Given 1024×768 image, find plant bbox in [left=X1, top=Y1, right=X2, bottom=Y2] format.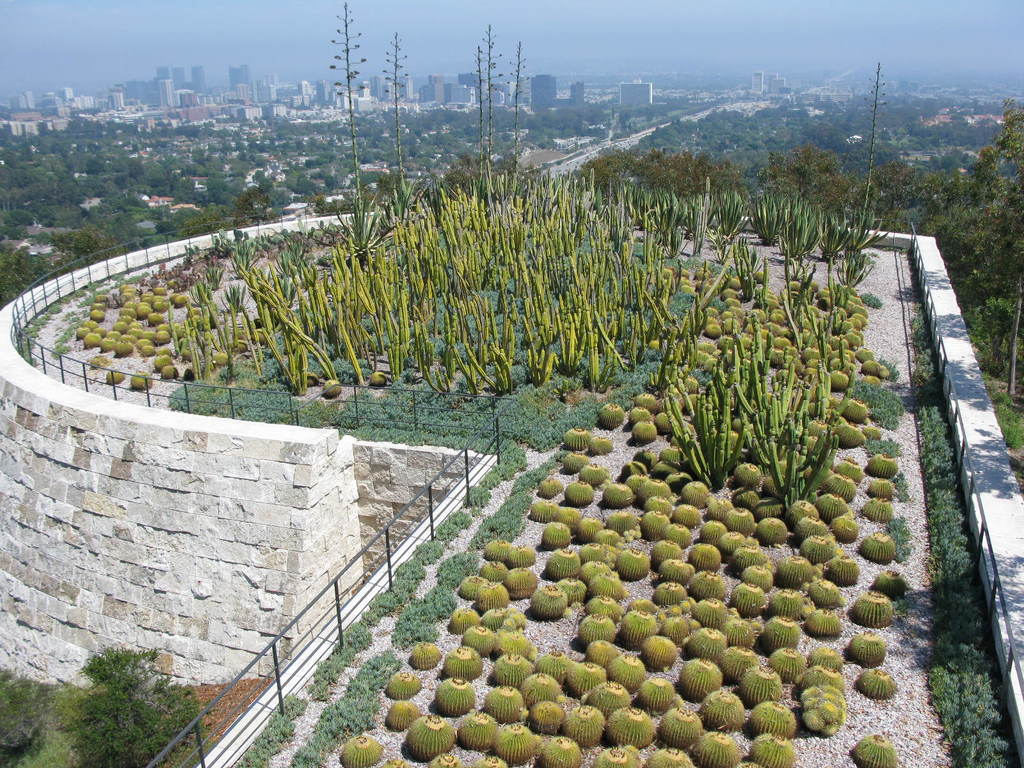
[left=174, top=292, right=188, bottom=308].
